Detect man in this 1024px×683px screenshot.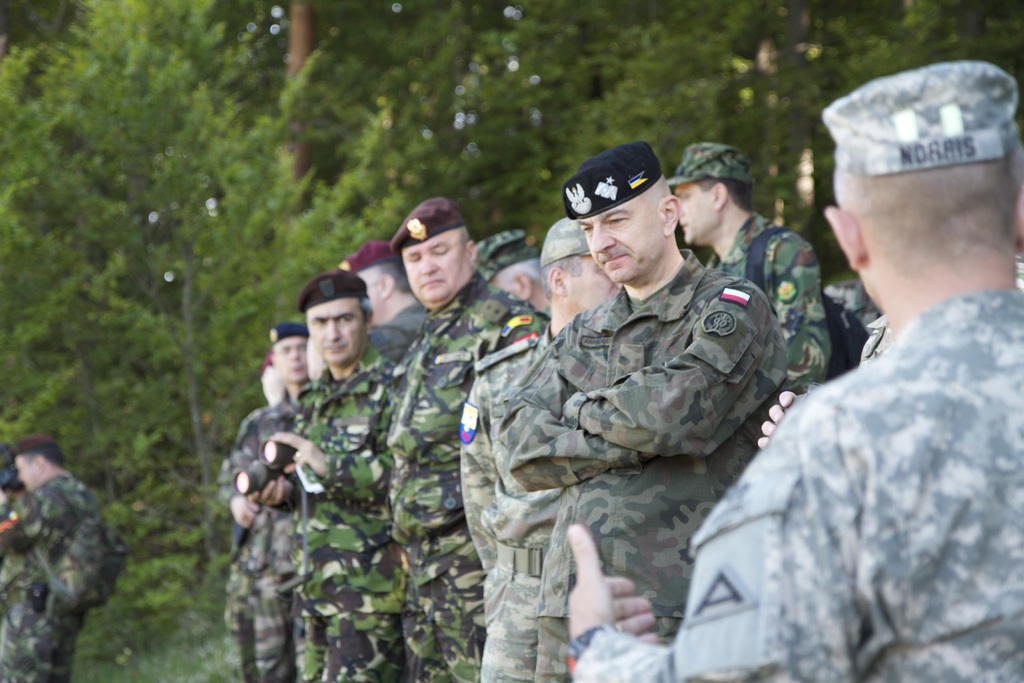
Detection: bbox(488, 144, 783, 682).
